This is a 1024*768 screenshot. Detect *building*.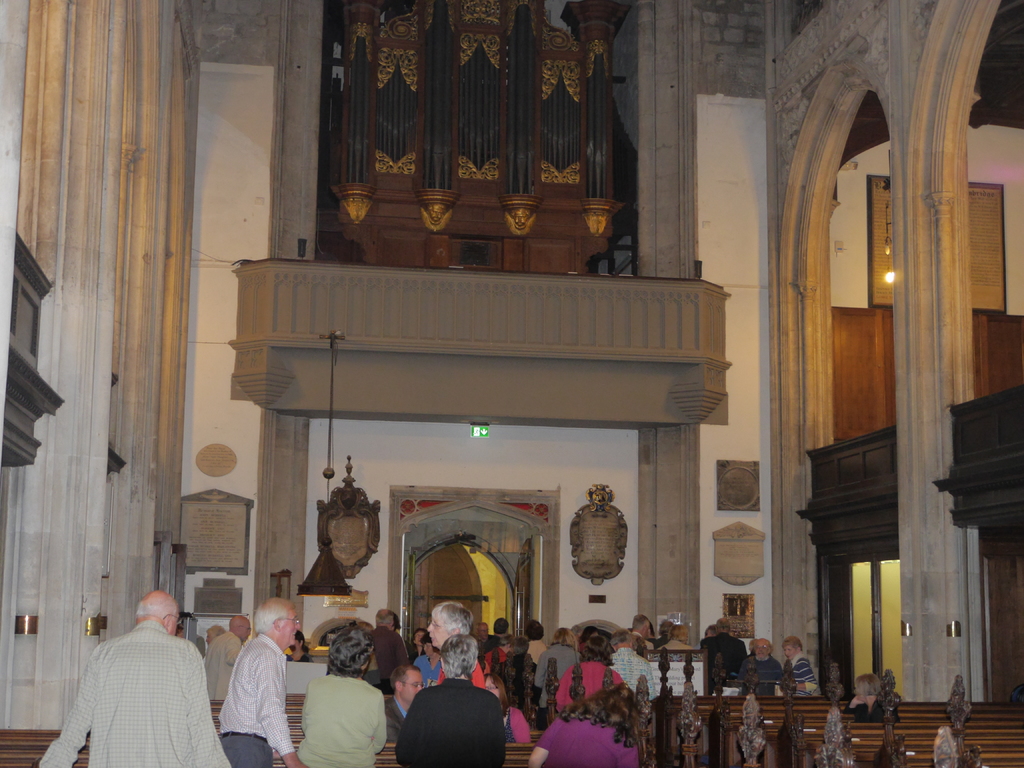
box(0, 0, 1023, 767).
